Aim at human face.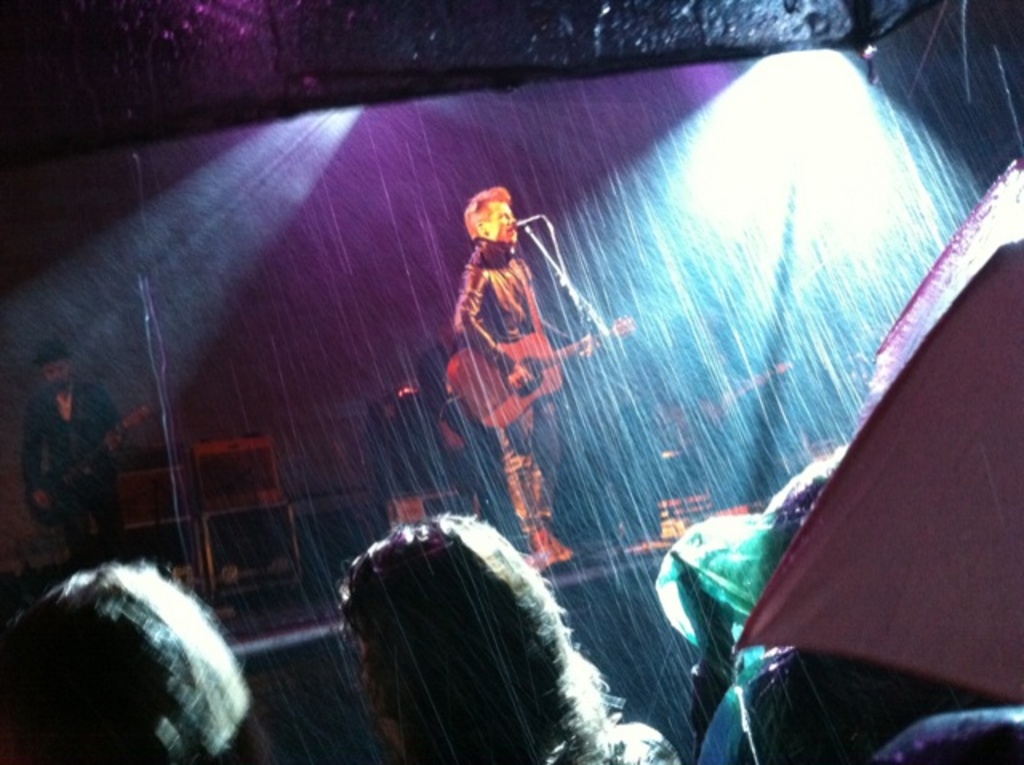
Aimed at detection(357, 637, 395, 752).
